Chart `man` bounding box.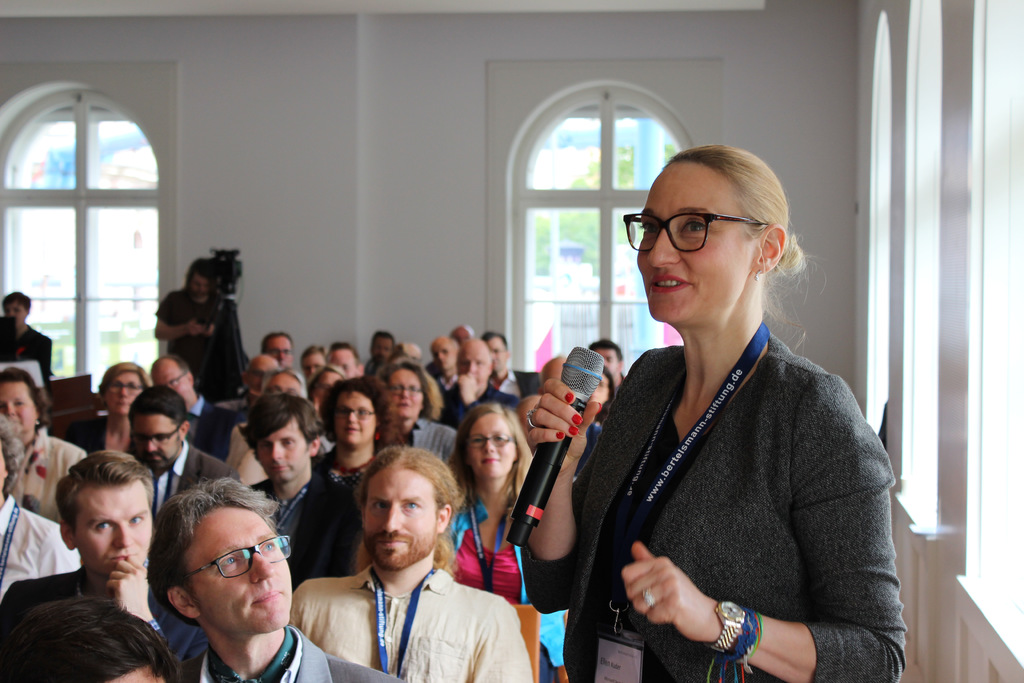
Charted: (x1=3, y1=452, x2=206, y2=682).
